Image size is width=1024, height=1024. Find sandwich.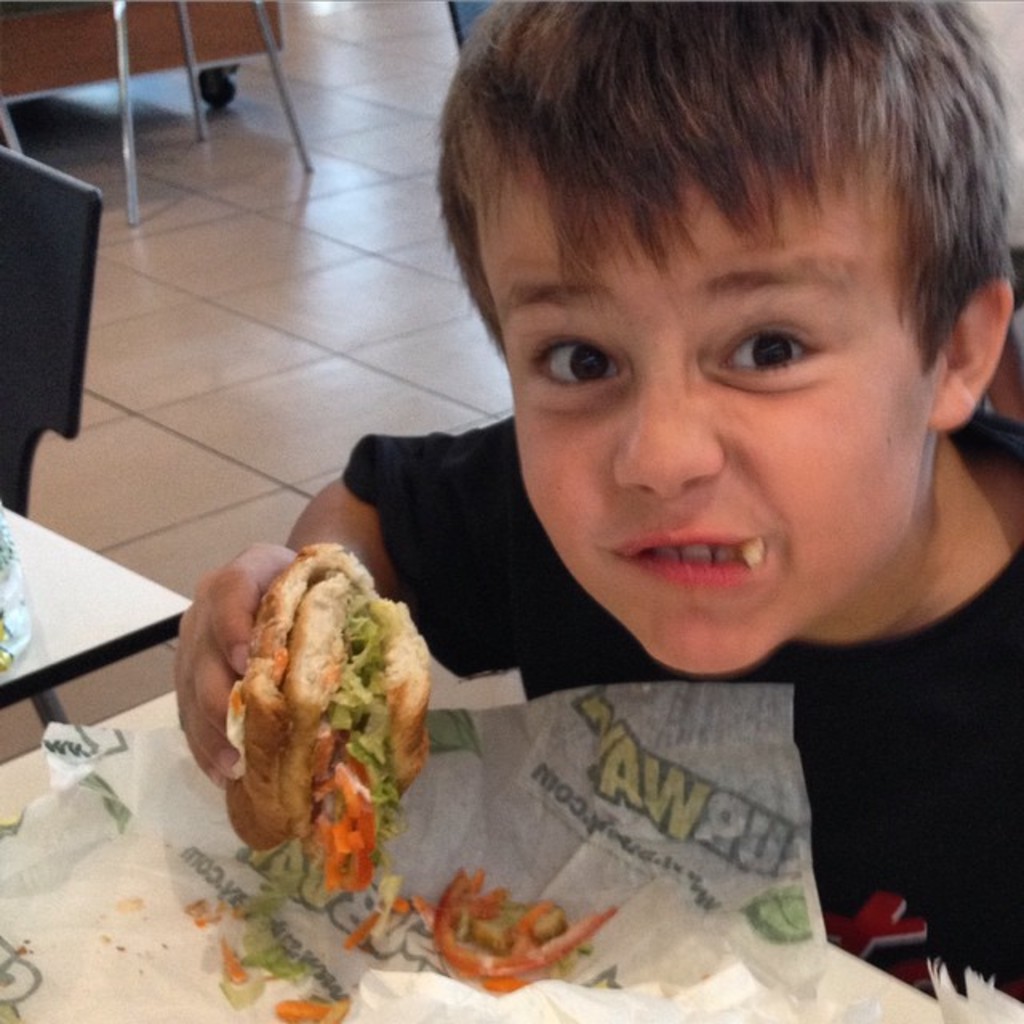
Rect(227, 539, 434, 896).
